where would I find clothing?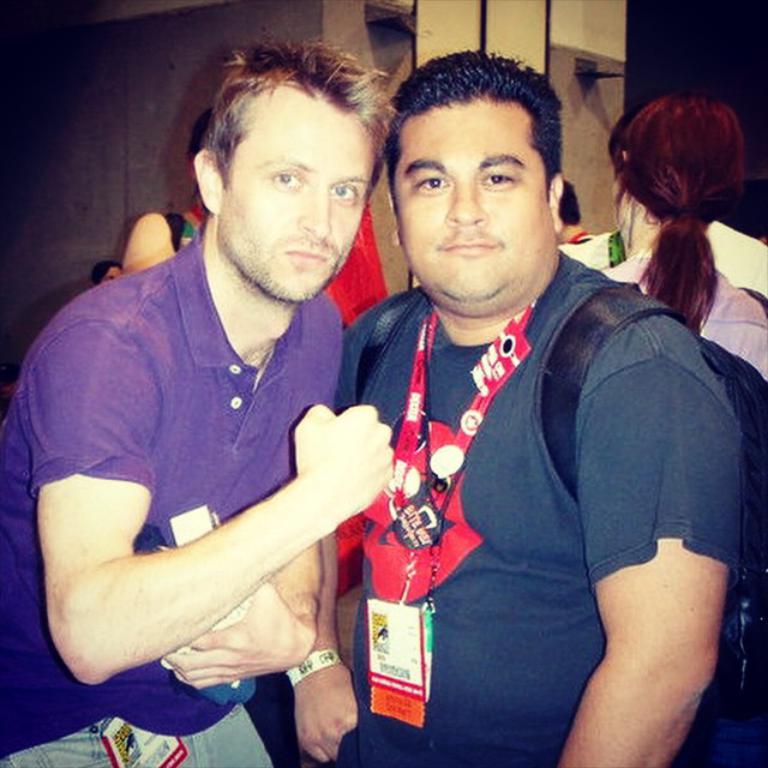
At x1=340 y1=250 x2=740 y2=767.
